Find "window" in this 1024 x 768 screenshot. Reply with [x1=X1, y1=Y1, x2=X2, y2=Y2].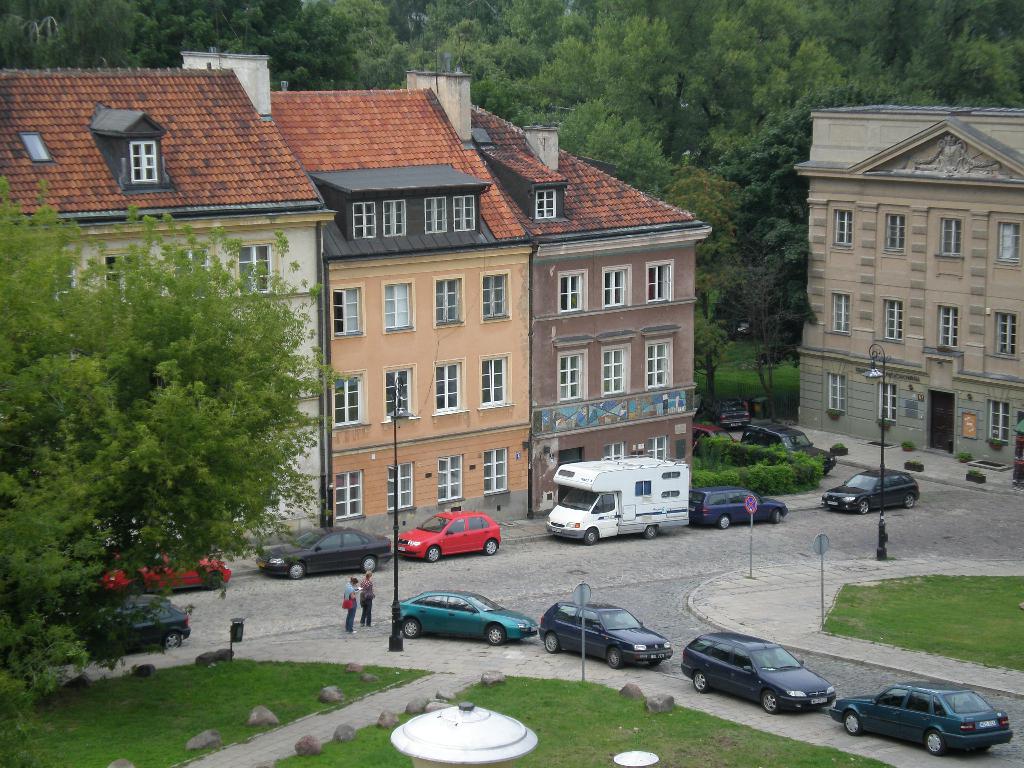
[x1=451, y1=195, x2=476, y2=229].
